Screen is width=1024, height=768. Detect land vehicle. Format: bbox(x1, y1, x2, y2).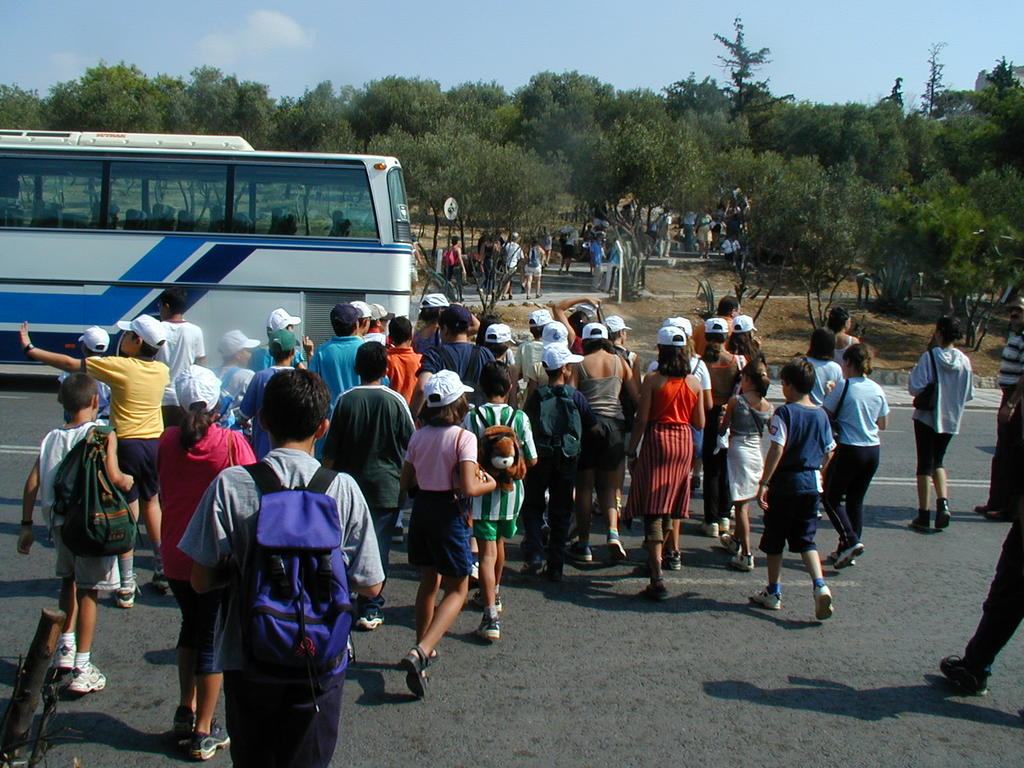
bbox(1, 120, 439, 383).
